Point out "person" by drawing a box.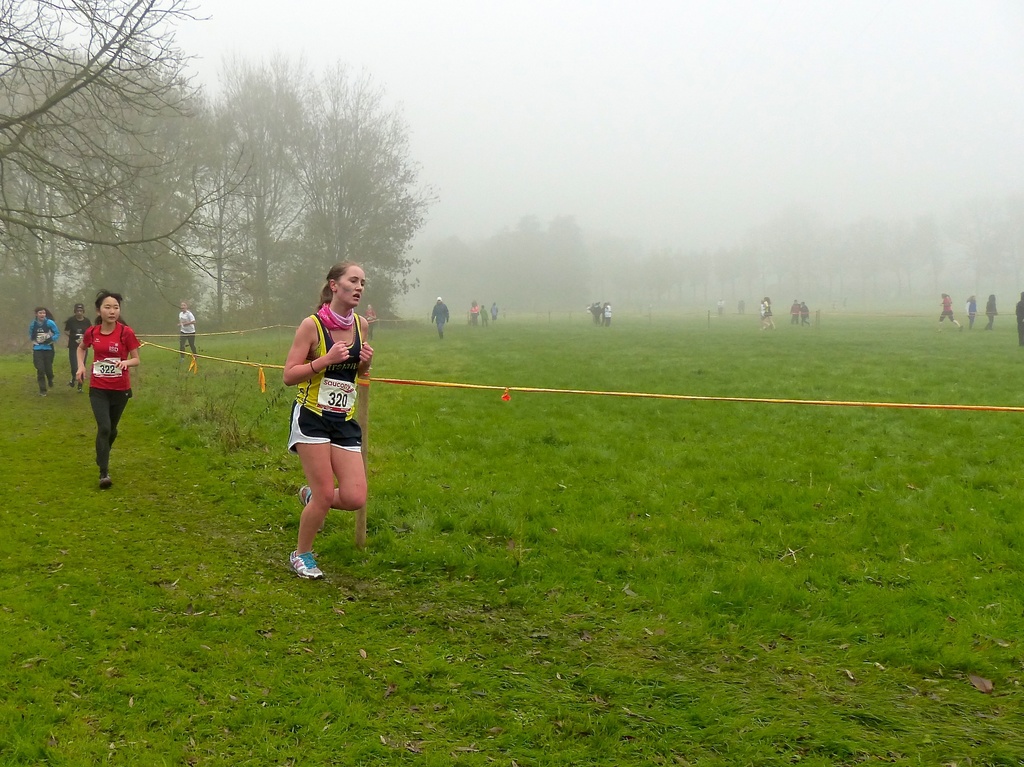
left=65, top=303, right=90, bottom=392.
